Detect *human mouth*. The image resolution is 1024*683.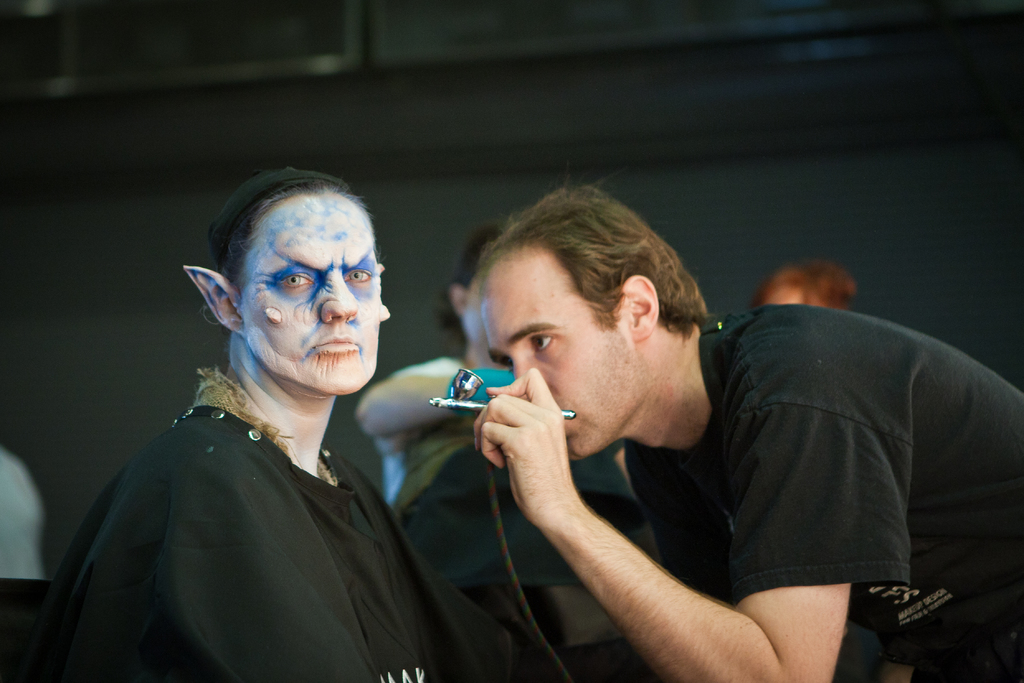
[310, 334, 359, 352].
